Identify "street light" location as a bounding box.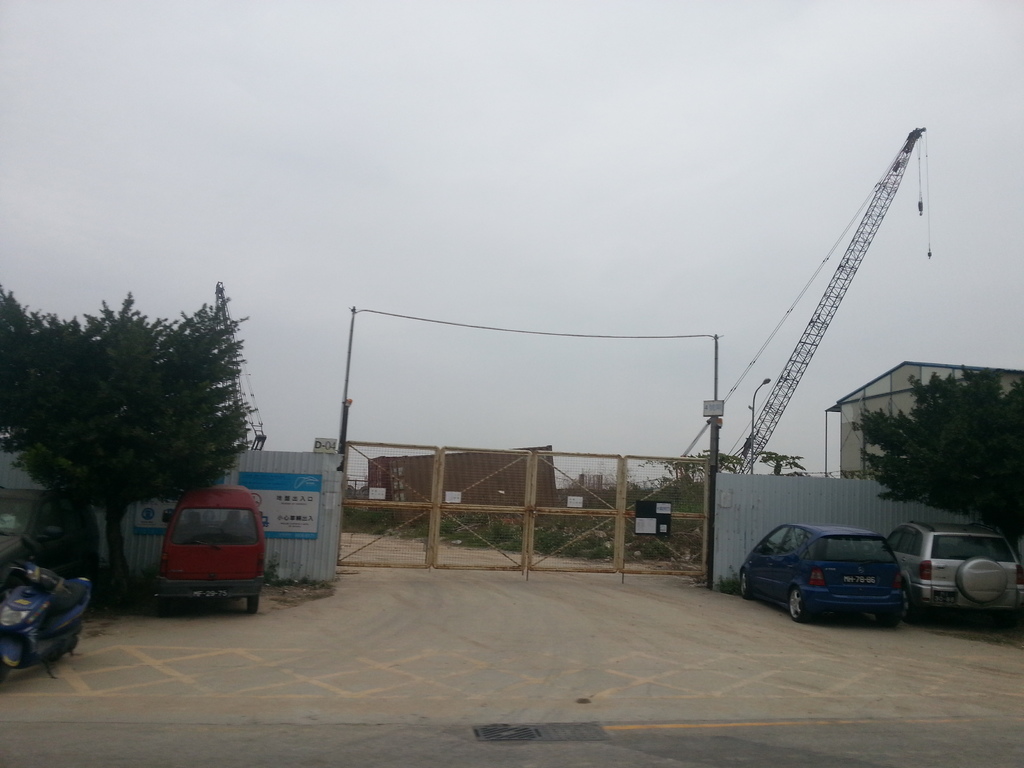
locate(750, 367, 773, 471).
